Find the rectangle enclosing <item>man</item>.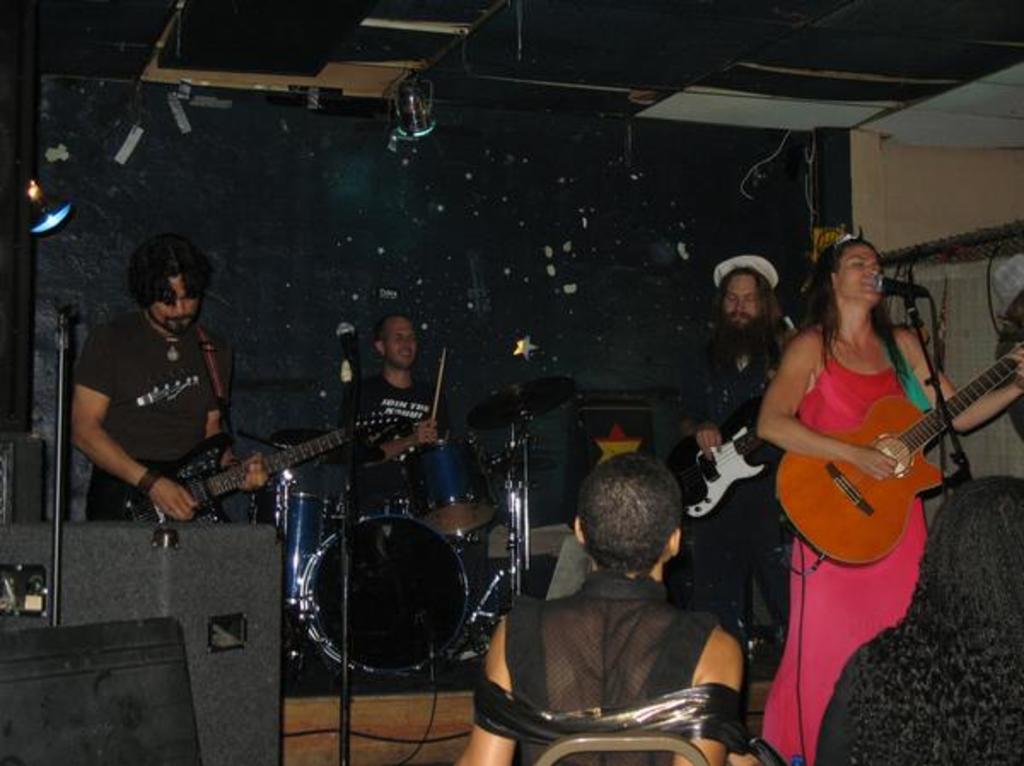
451, 449, 746, 764.
